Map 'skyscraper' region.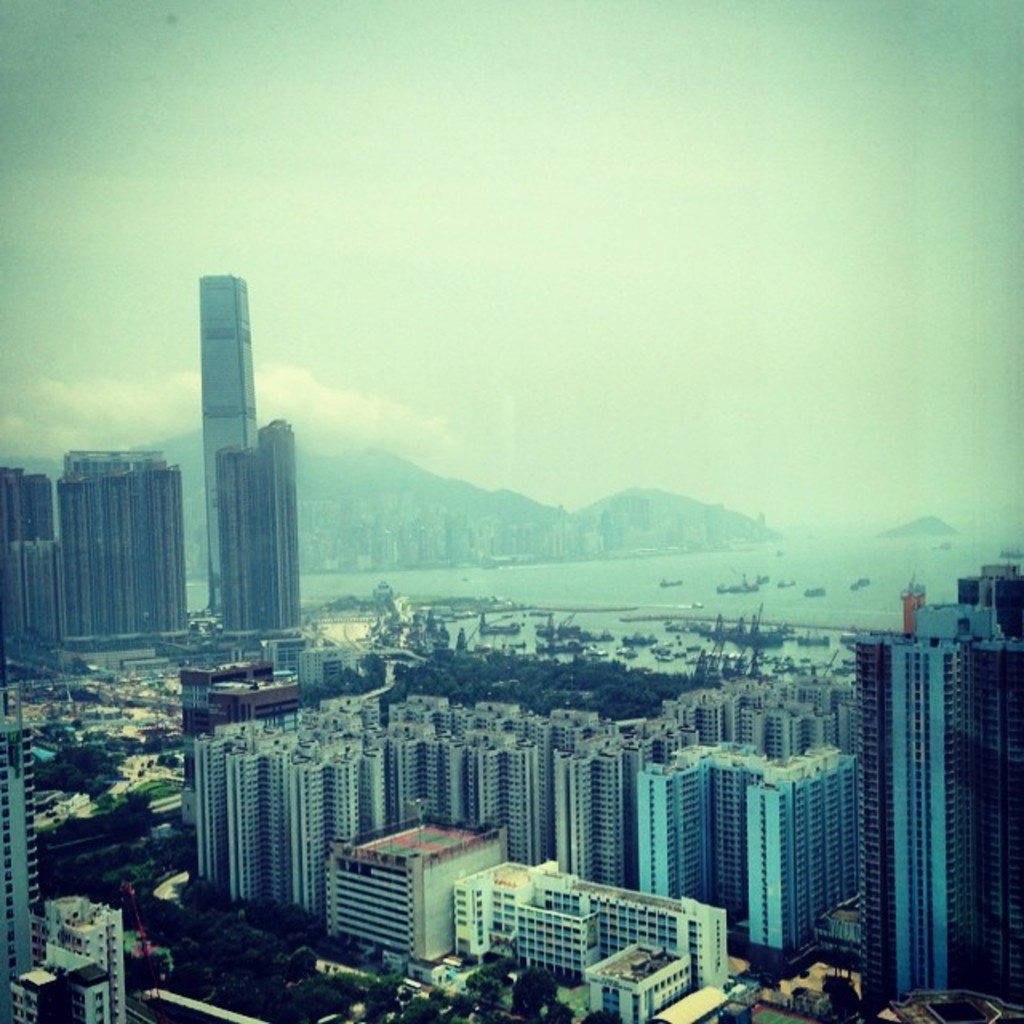
Mapped to bbox=[846, 581, 981, 1022].
